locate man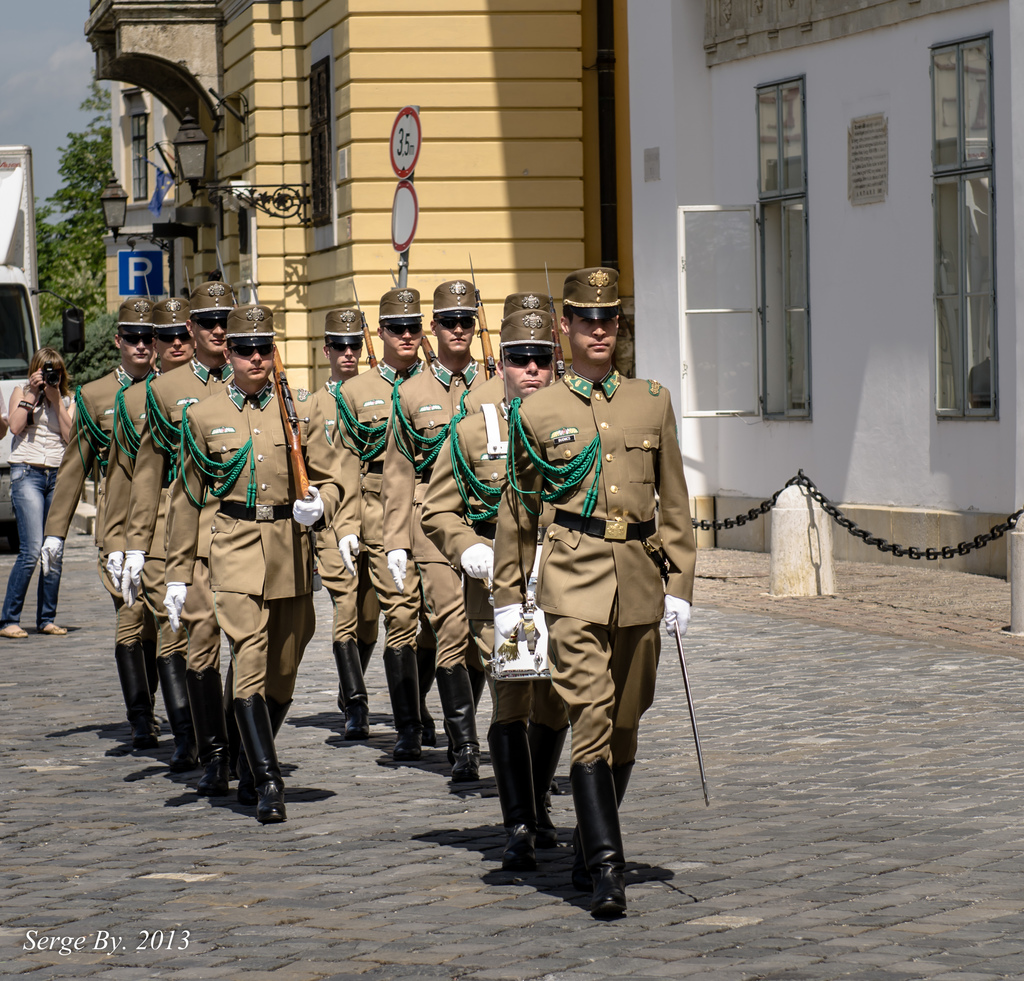
detection(502, 267, 710, 926)
